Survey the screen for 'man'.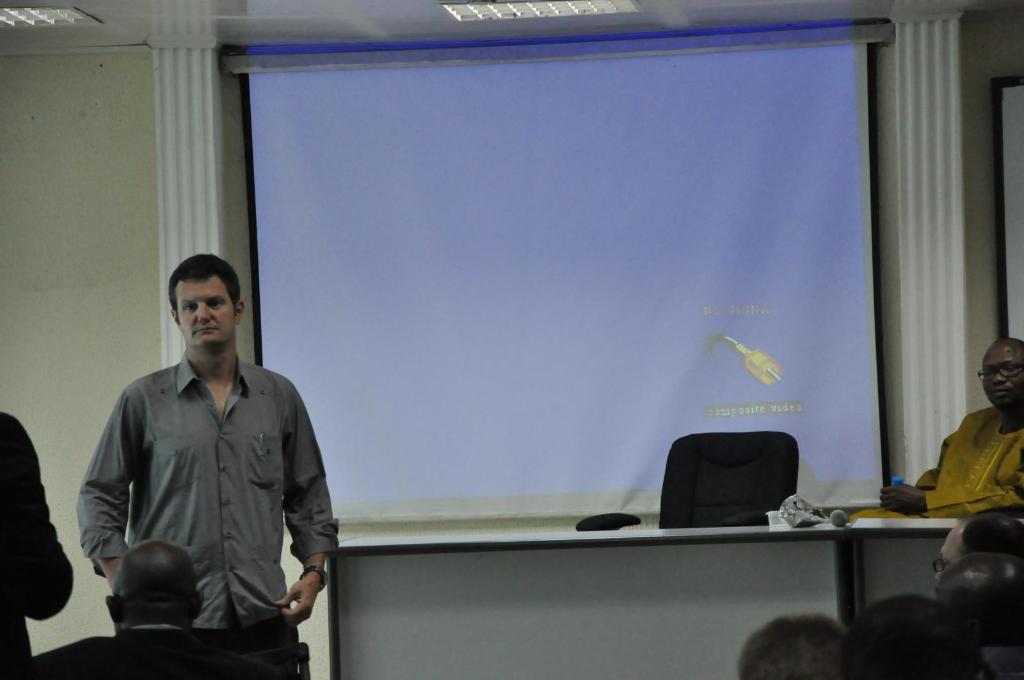
Survey found: 105/535/203/633.
